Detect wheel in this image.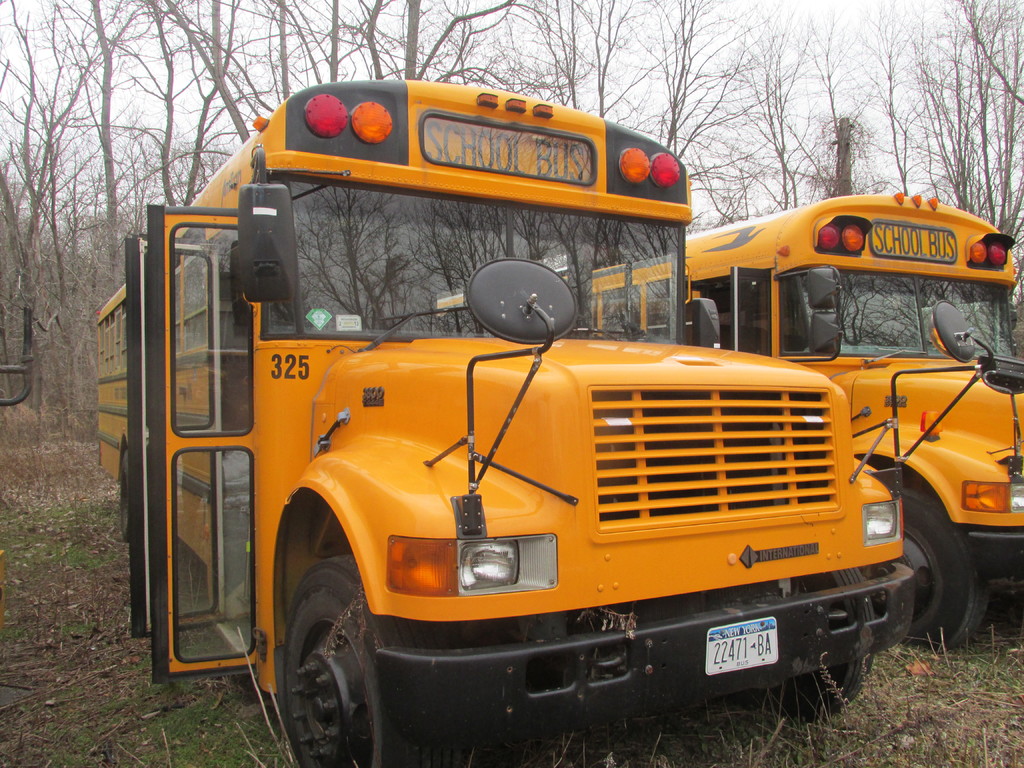
Detection: <bbox>268, 559, 385, 756</bbox>.
